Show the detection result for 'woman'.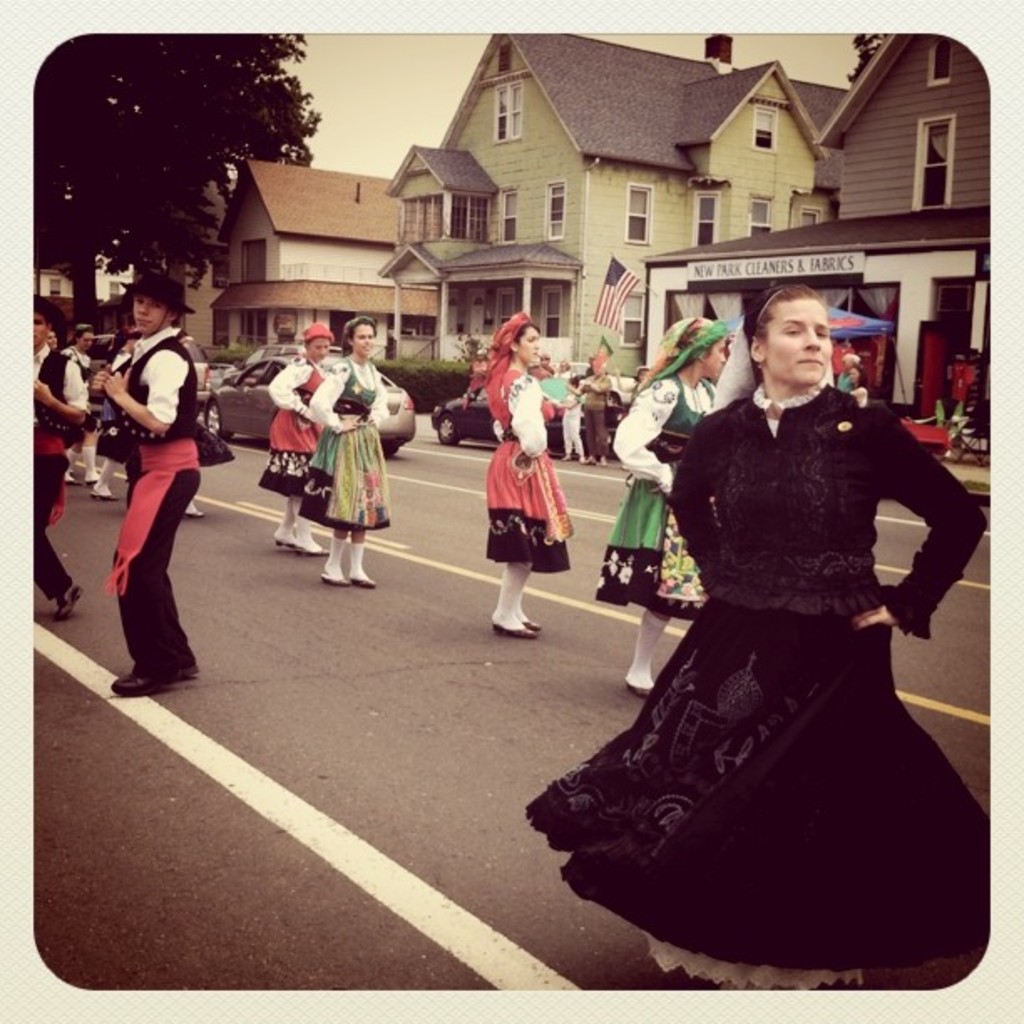
l=264, t=320, r=430, b=564.
